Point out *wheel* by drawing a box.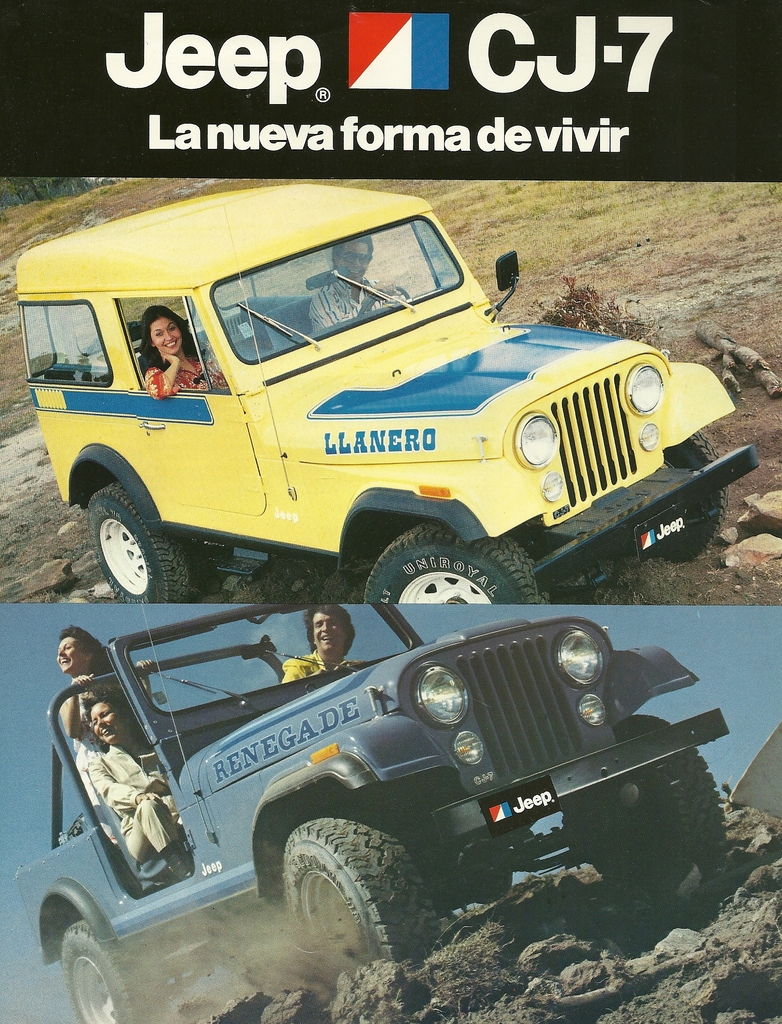
box=[565, 716, 728, 895].
